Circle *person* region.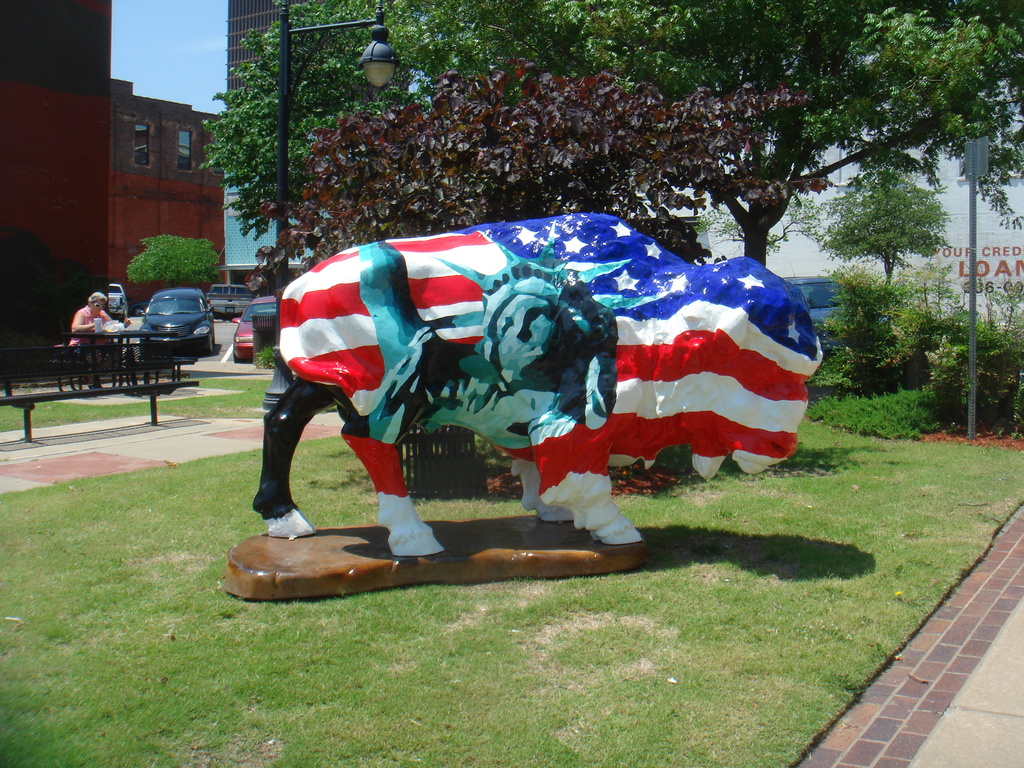
Region: rect(721, 254, 728, 259).
